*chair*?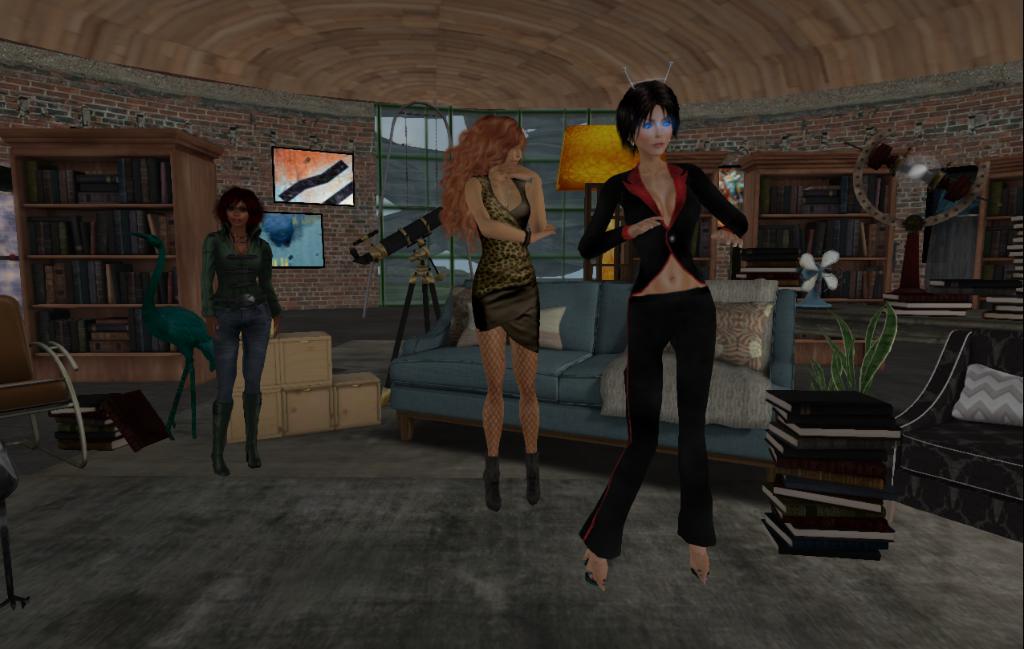
896/311/1010/542
